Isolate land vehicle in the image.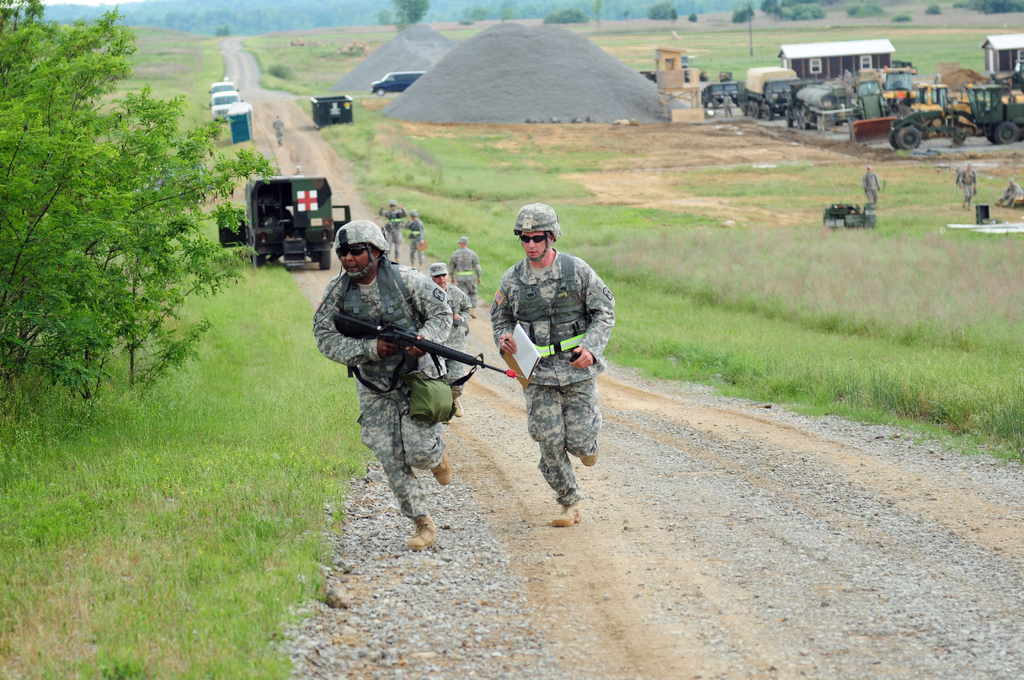
Isolated region: x1=209, y1=93, x2=244, y2=117.
